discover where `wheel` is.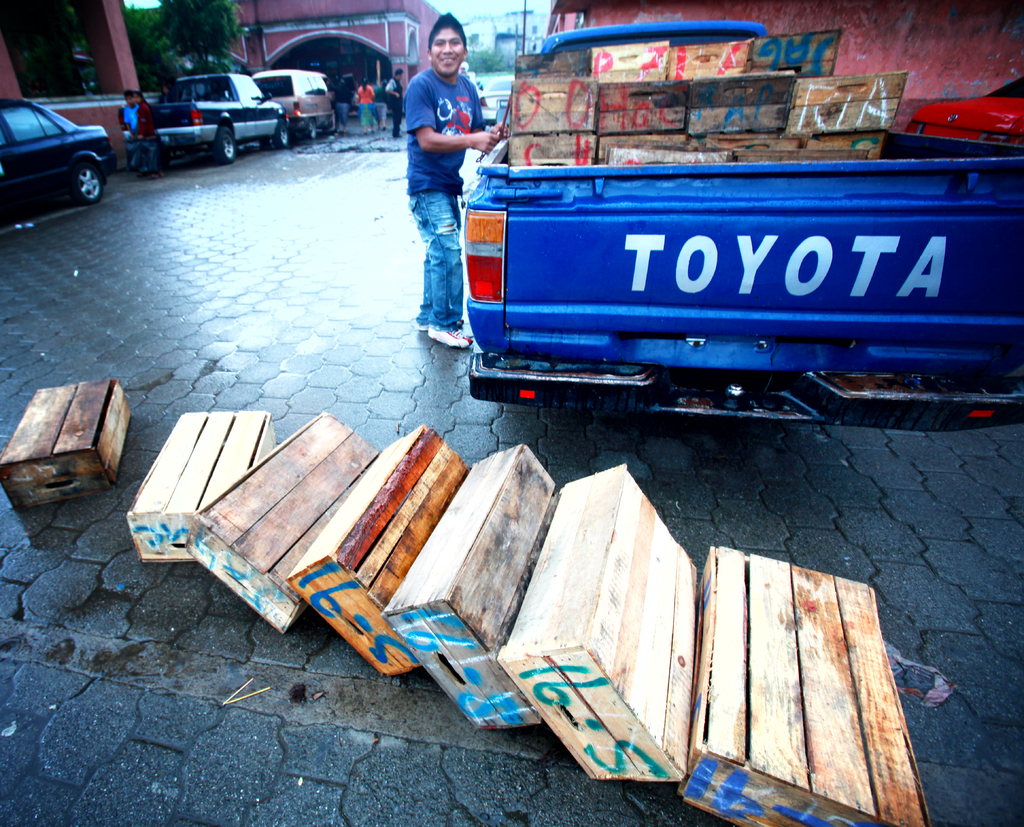
Discovered at left=266, top=118, right=291, bottom=152.
